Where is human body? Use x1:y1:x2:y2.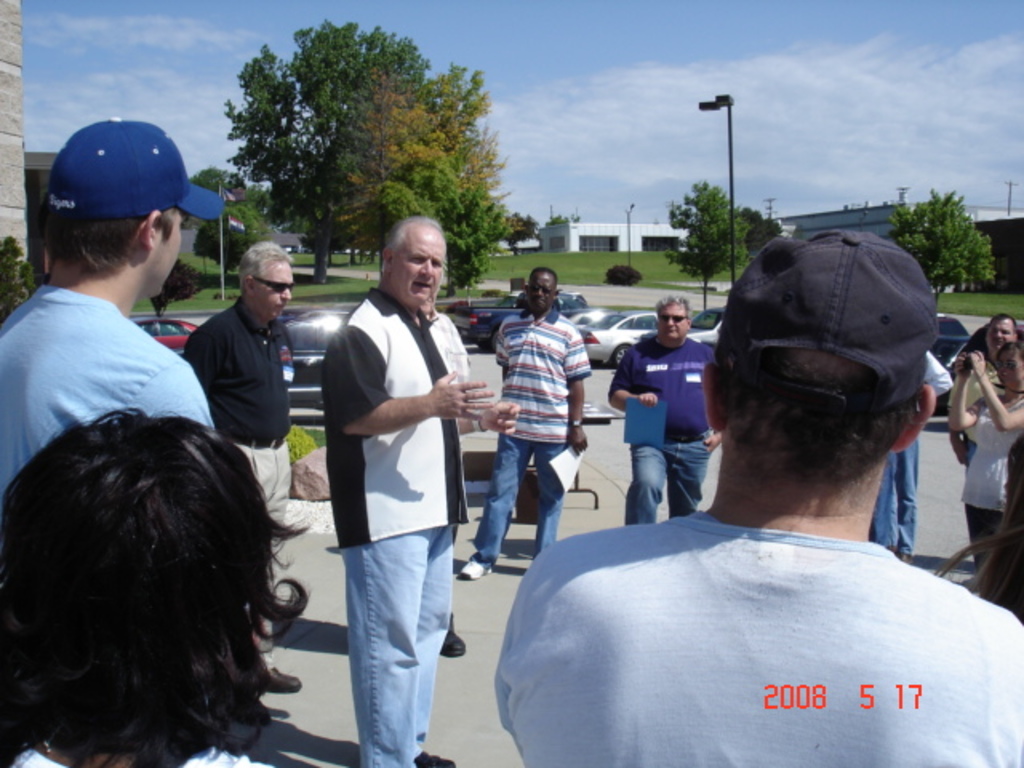
496:525:1022:766.
